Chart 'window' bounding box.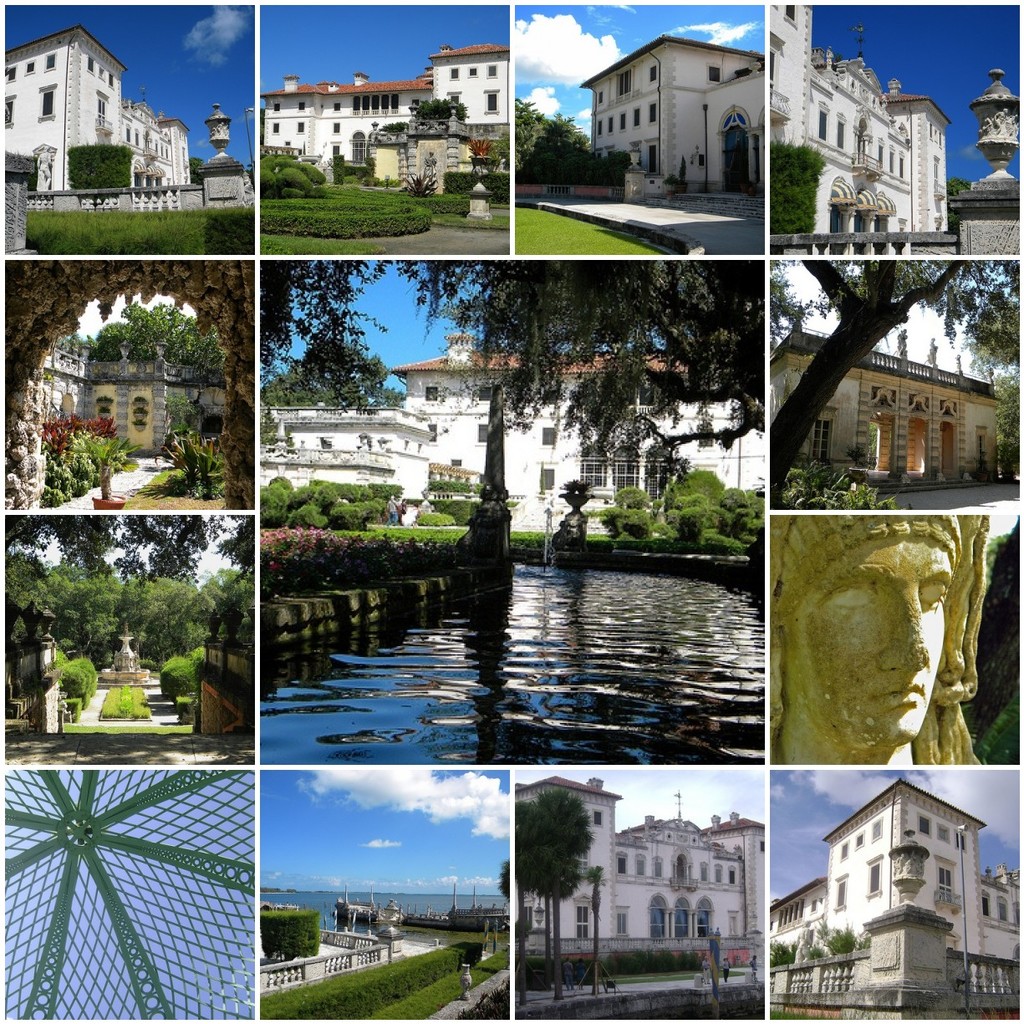
Charted: (left=96, top=69, right=103, bottom=78).
